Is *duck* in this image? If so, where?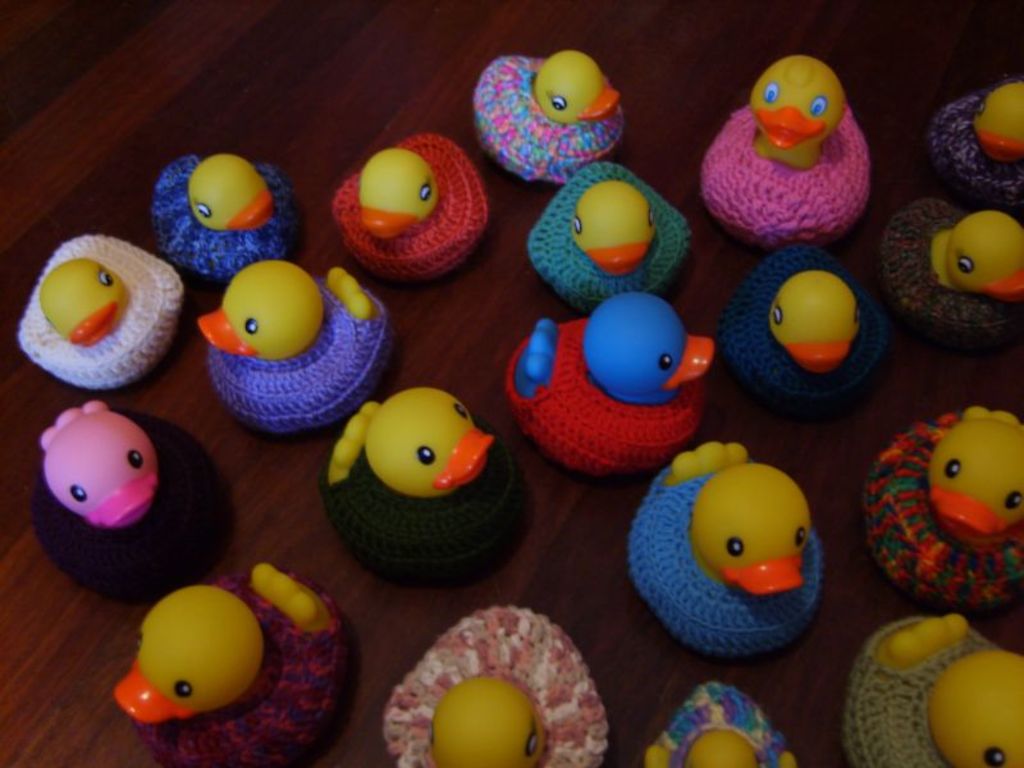
Yes, at rect(861, 207, 1021, 344).
